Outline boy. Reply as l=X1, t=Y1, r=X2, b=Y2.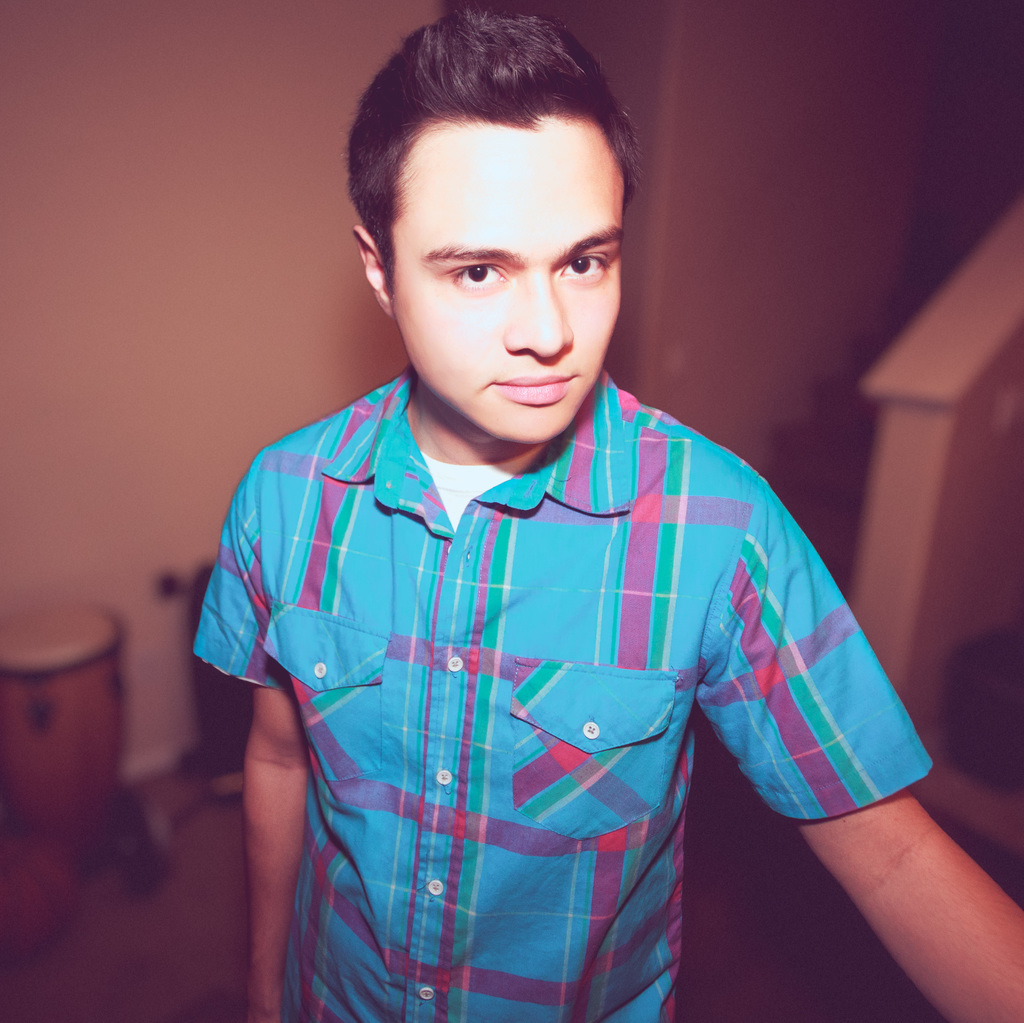
l=203, t=71, r=893, b=999.
